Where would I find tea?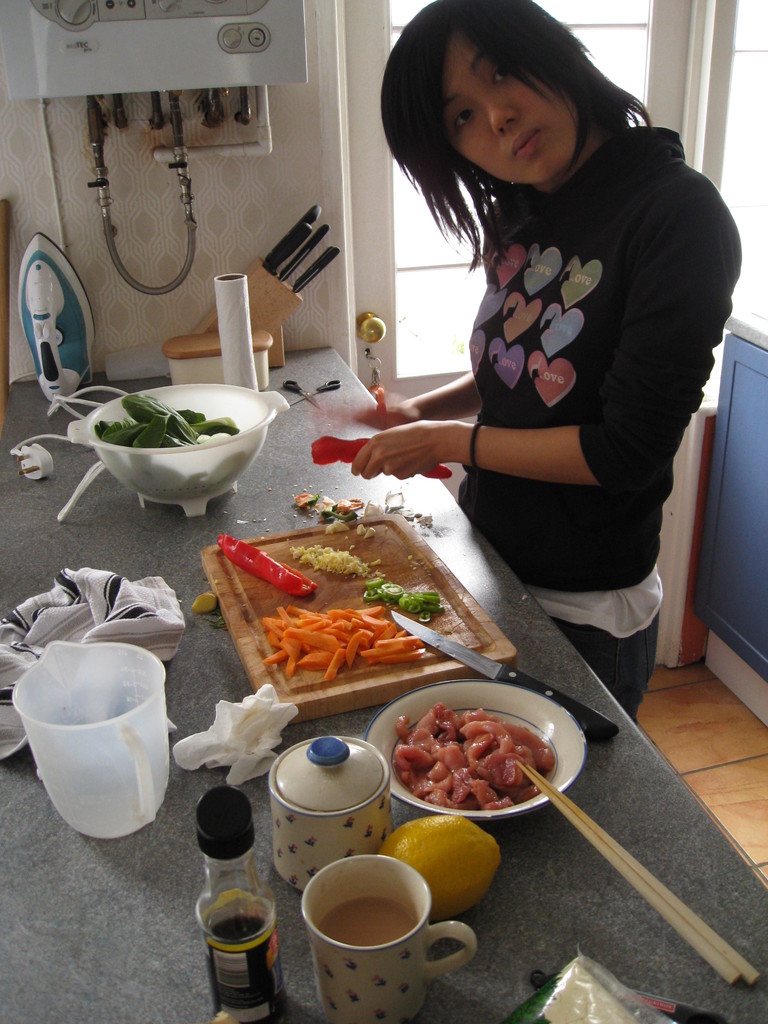
At 315 899 411 944.
